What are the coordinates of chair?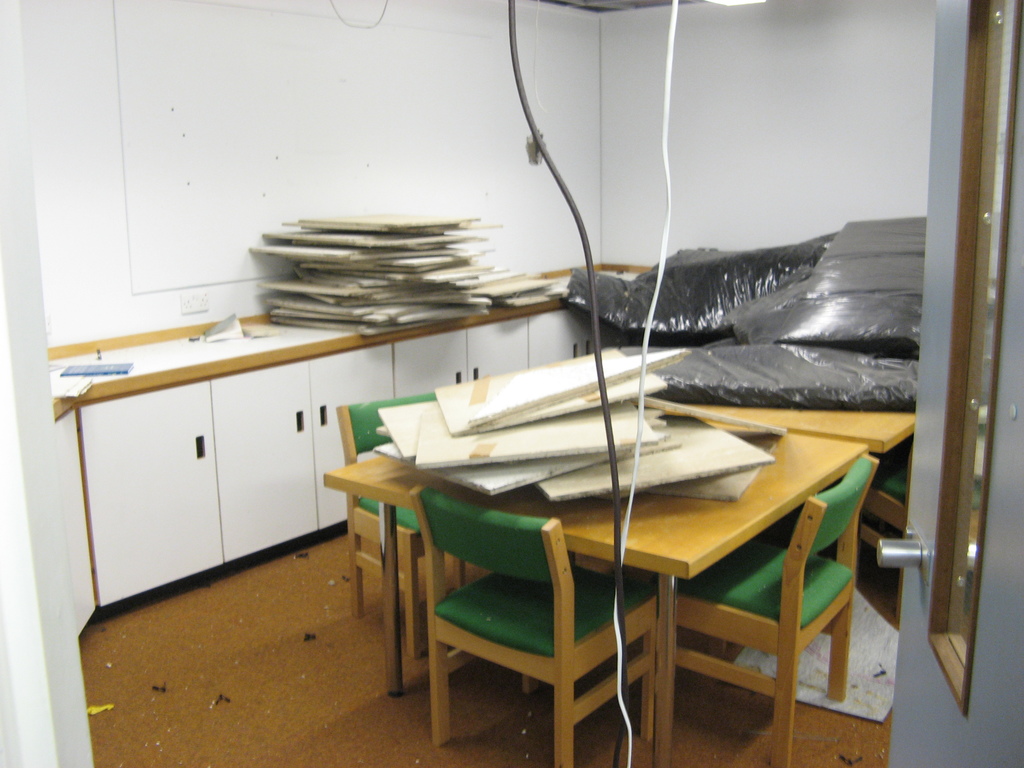
detection(335, 388, 468, 663).
